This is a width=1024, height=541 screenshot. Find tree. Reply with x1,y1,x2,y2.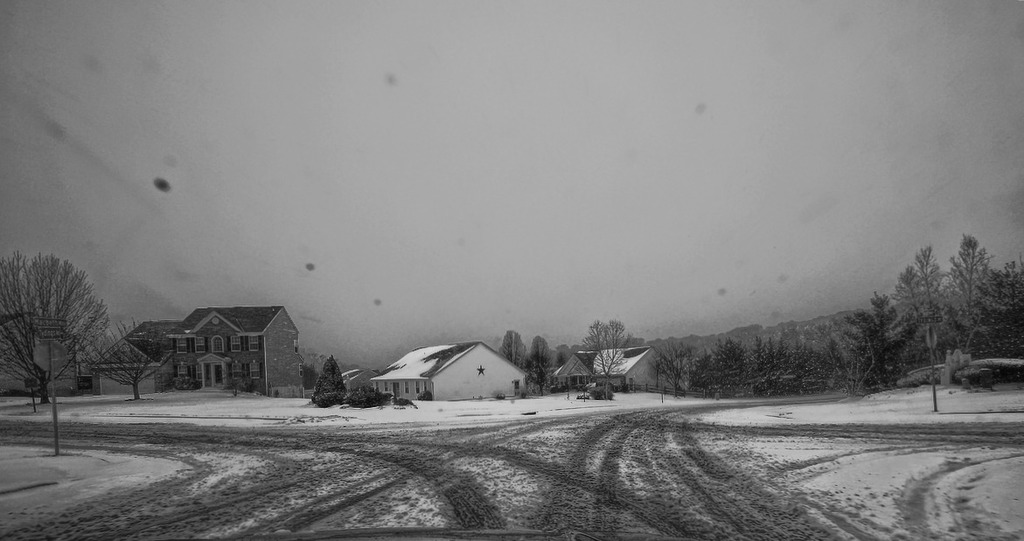
297,352,393,411.
